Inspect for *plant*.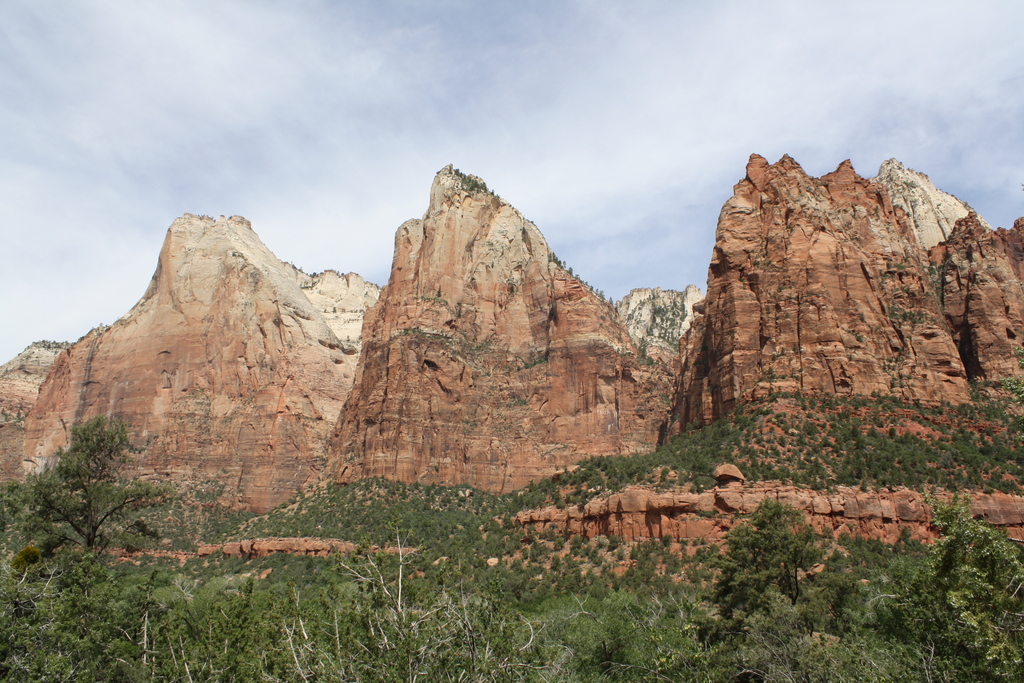
Inspection: [left=752, top=256, right=761, bottom=269].
